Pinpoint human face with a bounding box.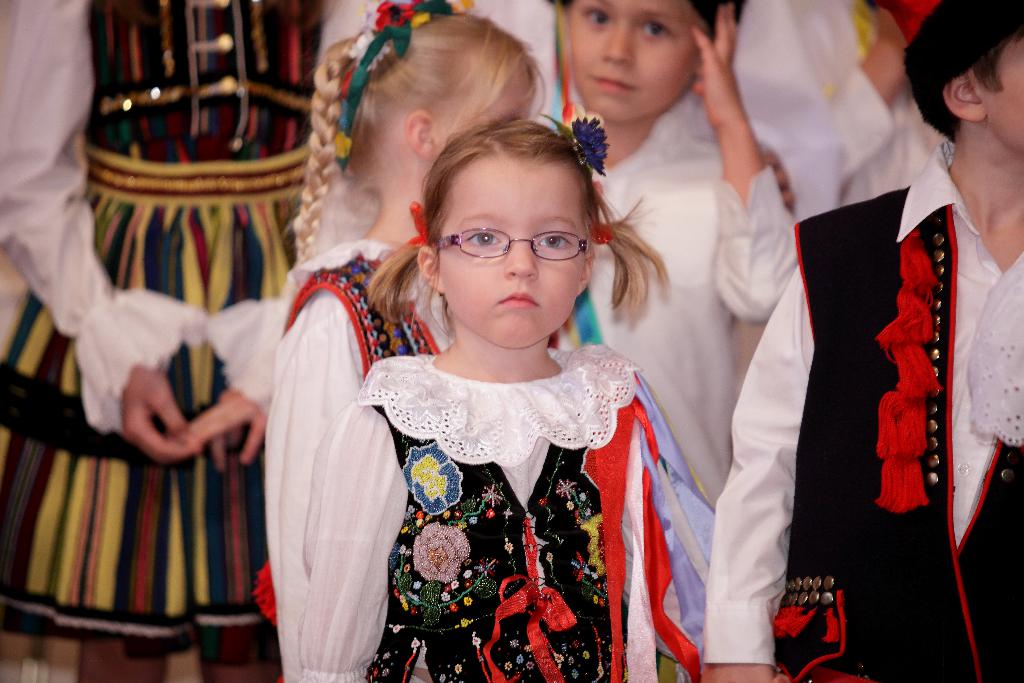
428, 147, 591, 352.
